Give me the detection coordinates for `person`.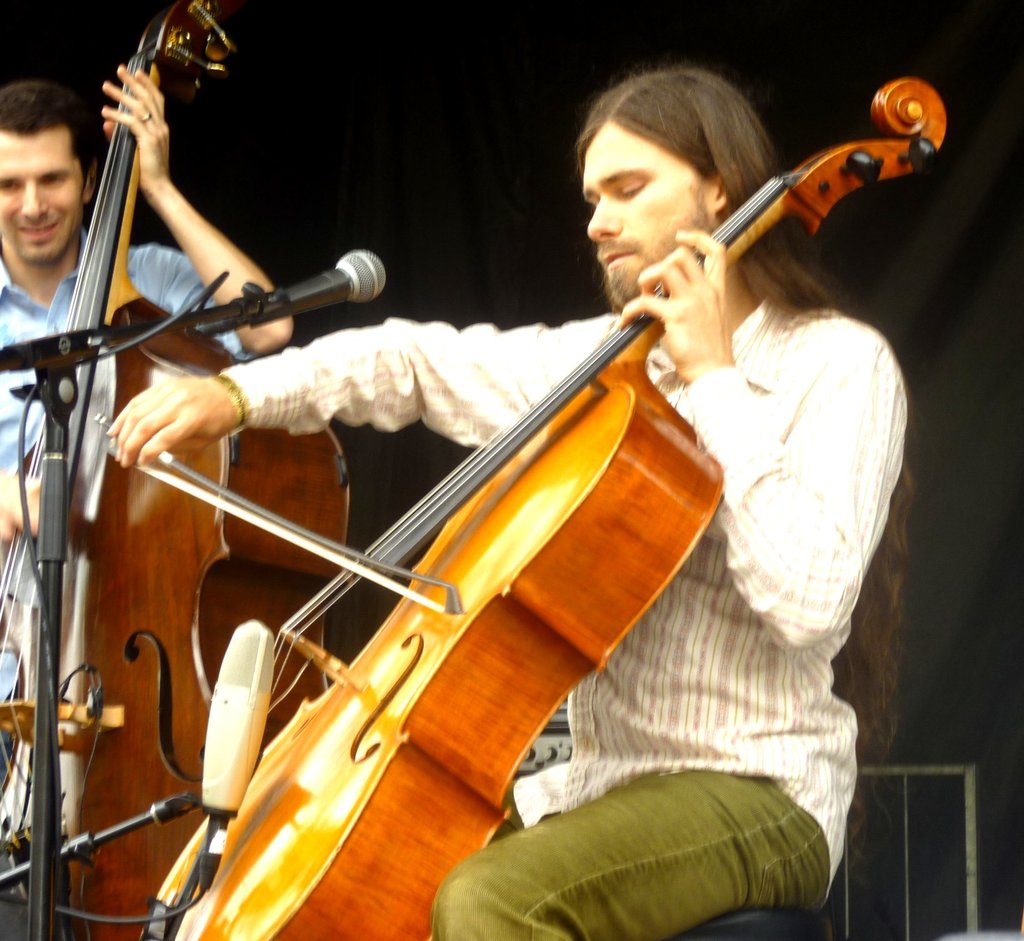
[0,61,296,940].
